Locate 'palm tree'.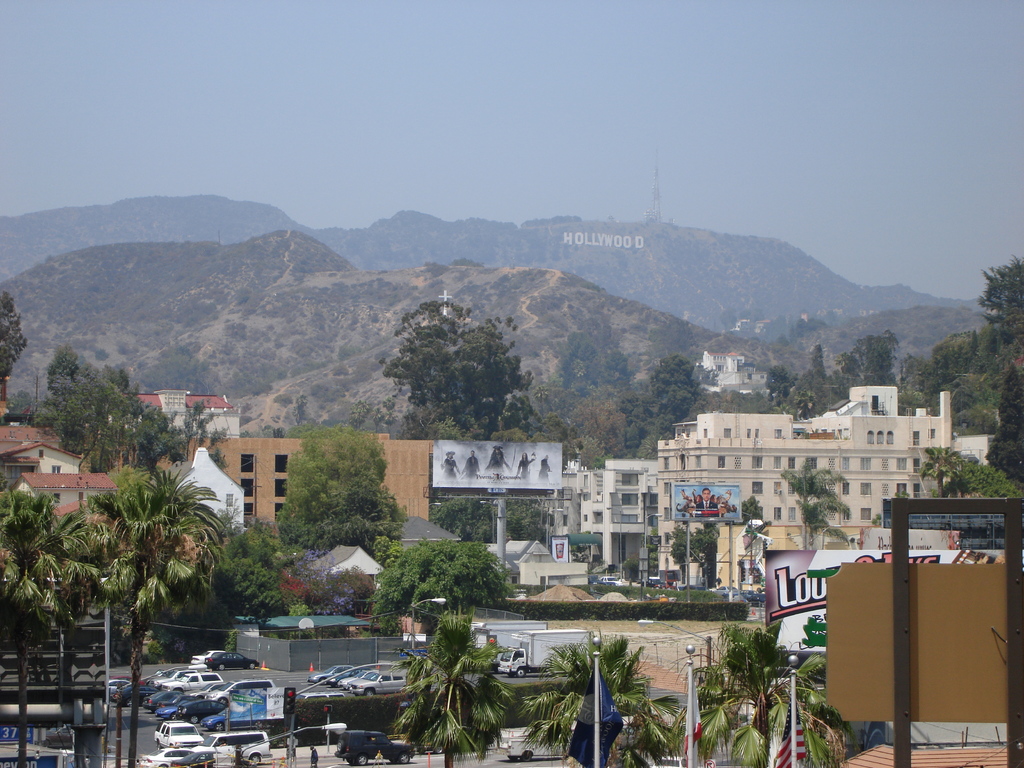
Bounding box: detection(513, 629, 678, 767).
